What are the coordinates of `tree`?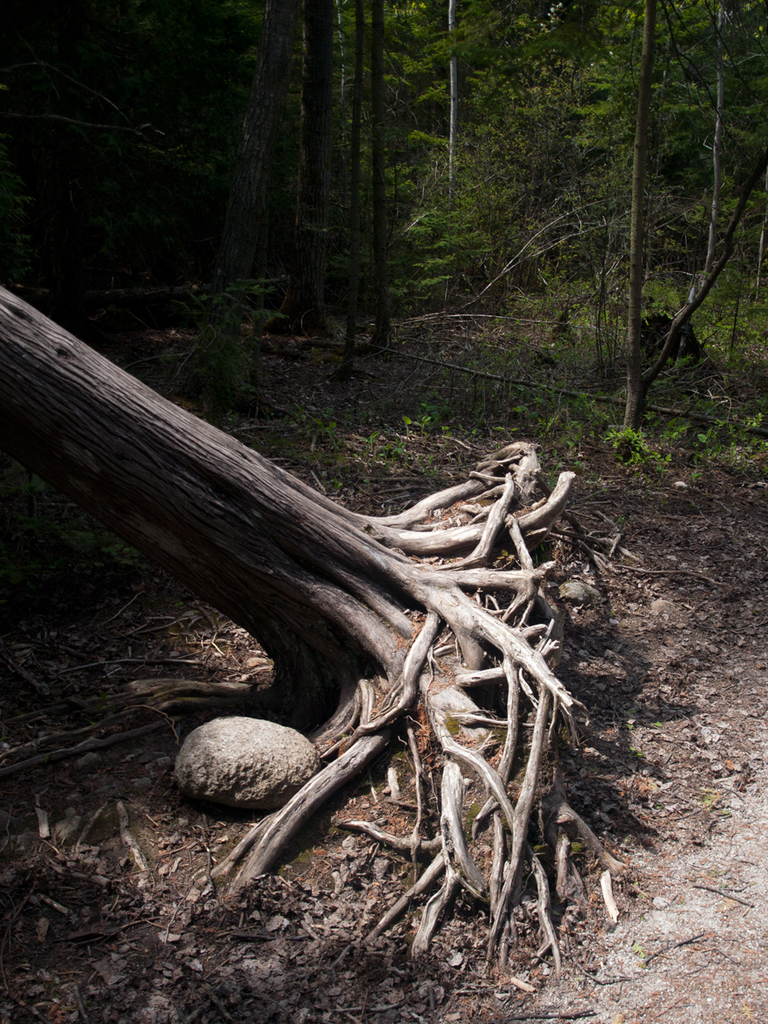
locate(294, 0, 331, 334).
